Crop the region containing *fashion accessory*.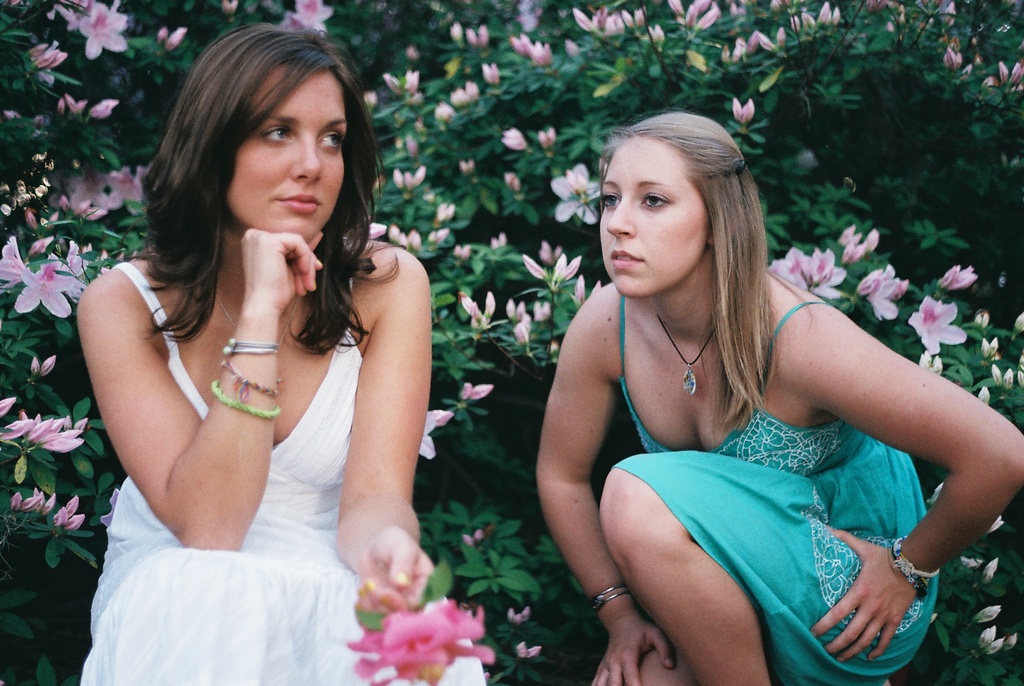
Crop region: <box>207,380,282,421</box>.
